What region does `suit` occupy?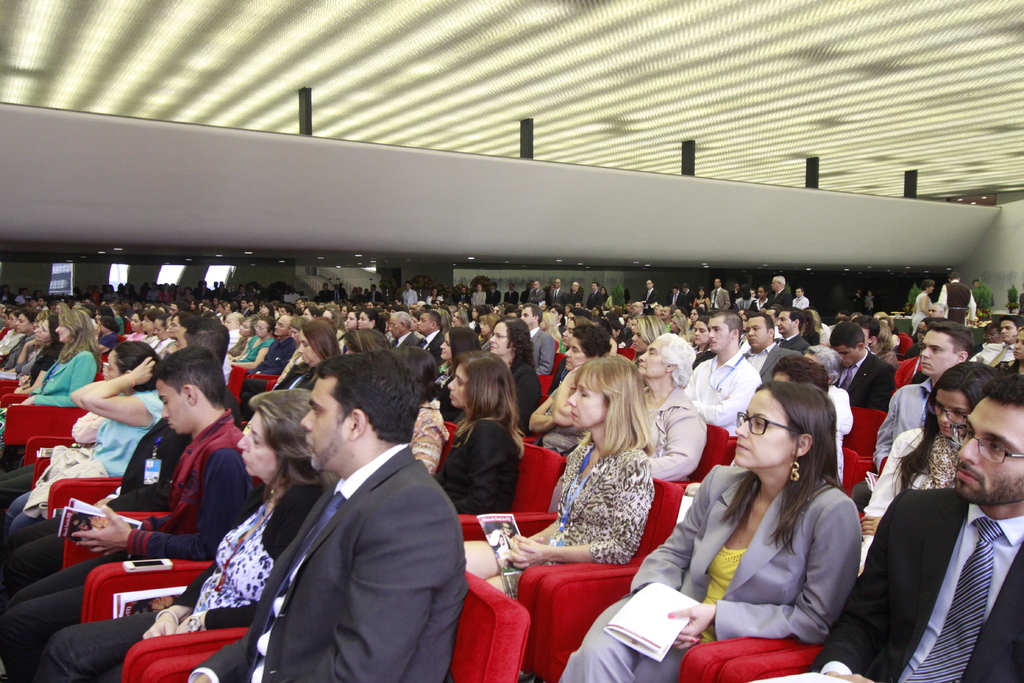
locate(330, 290, 342, 302).
